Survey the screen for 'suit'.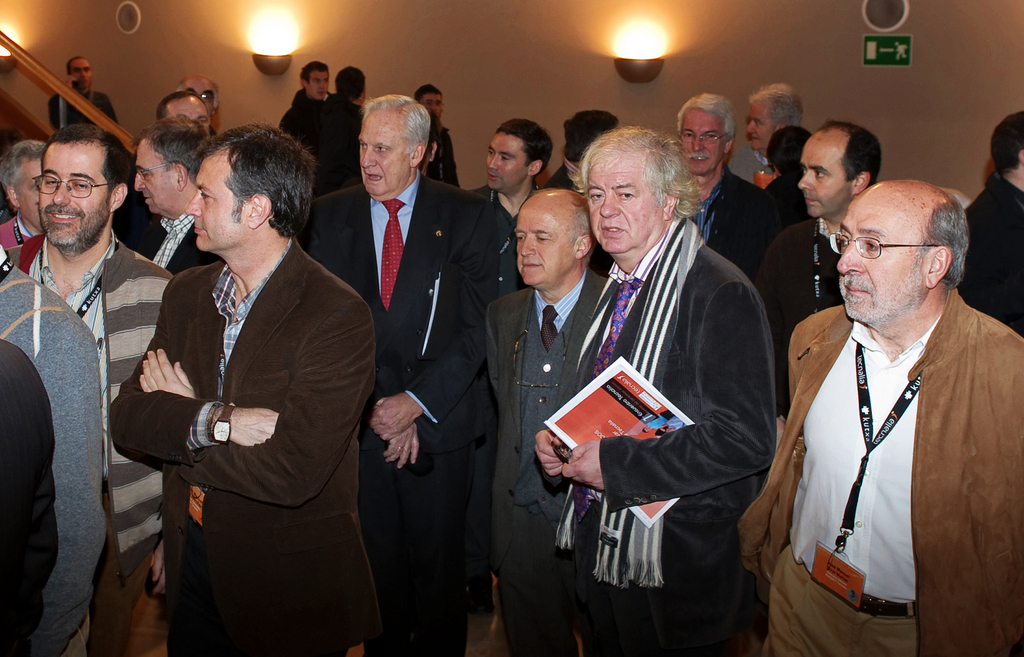
Survey found: (x1=739, y1=286, x2=1023, y2=656).
